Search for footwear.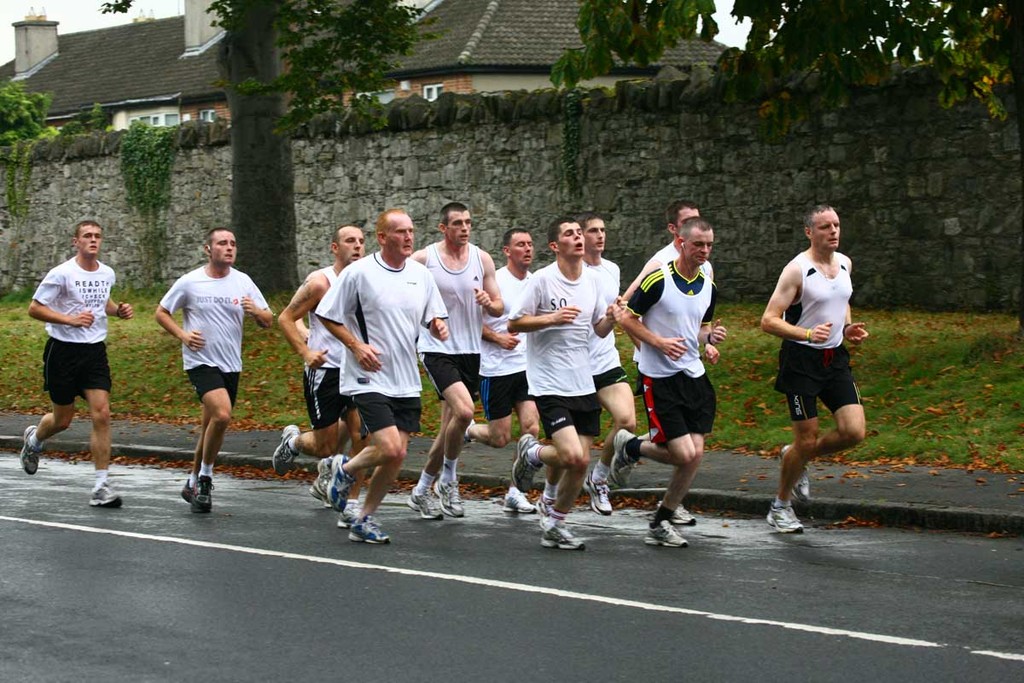
Found at bbox=[647, 519, 691, 552].
